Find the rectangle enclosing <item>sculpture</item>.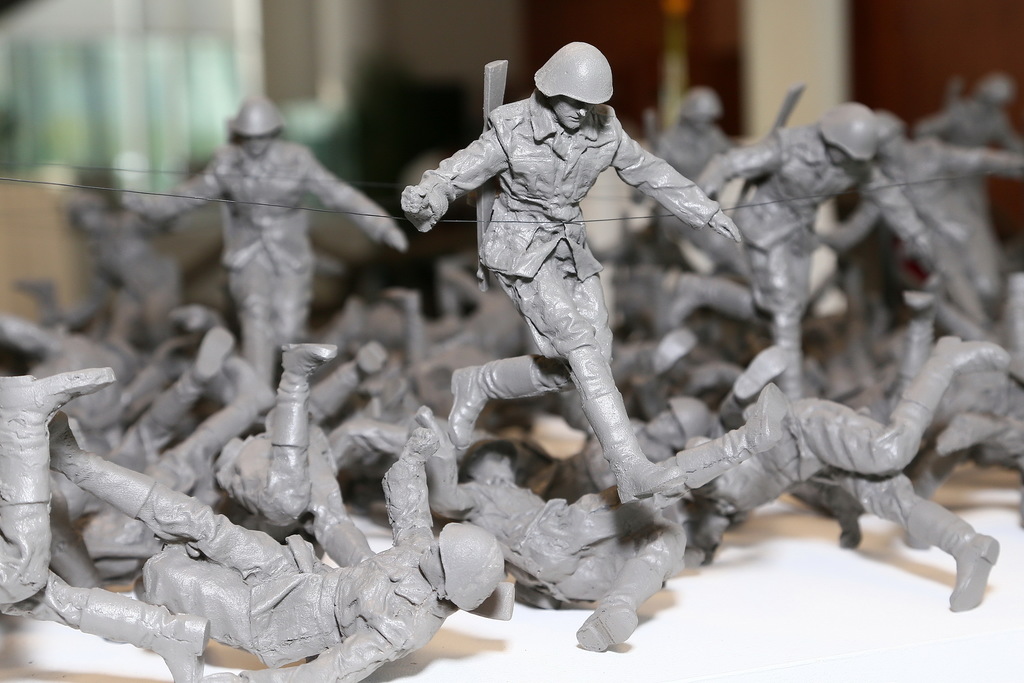
(125,92,402,391).
